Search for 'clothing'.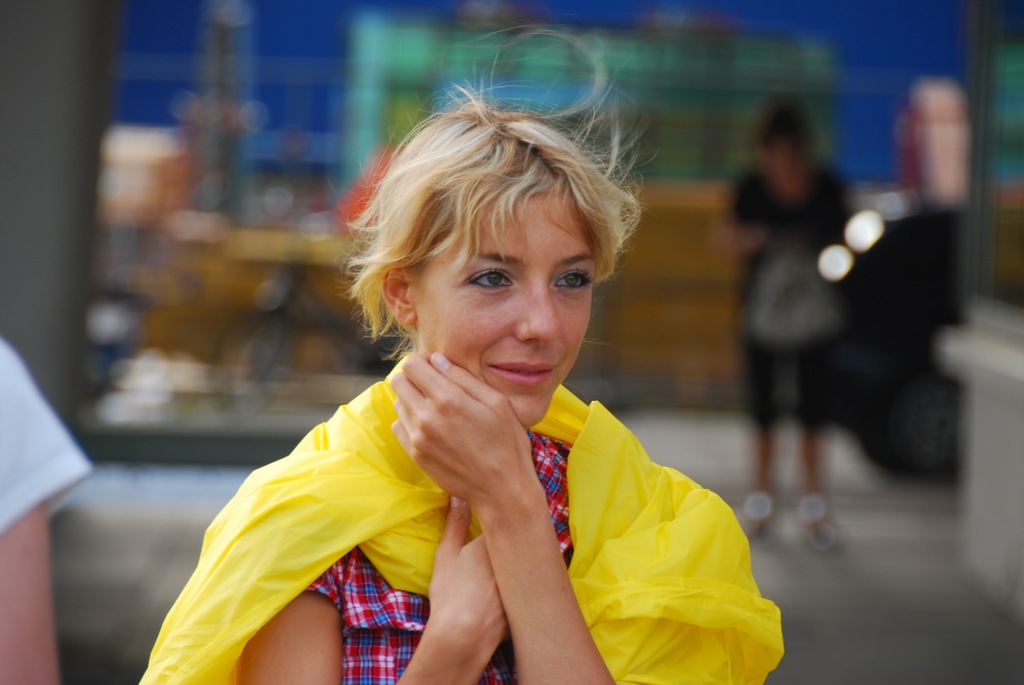
Found at 0 338 89 531.
